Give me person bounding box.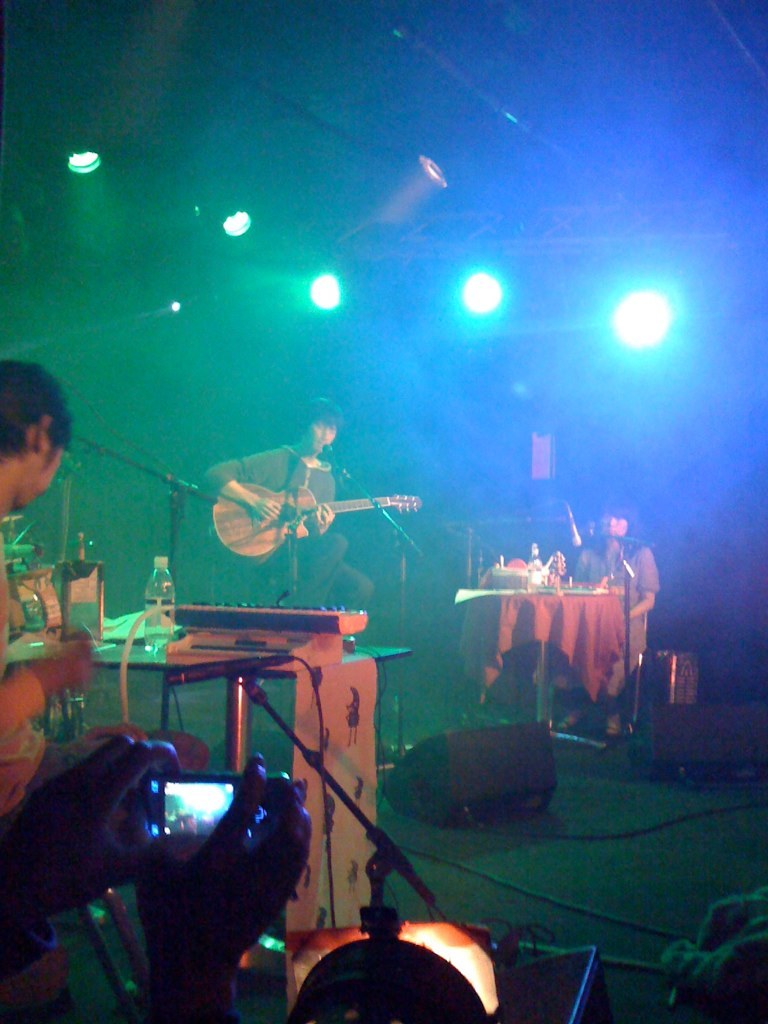
[182,810,200,831].
